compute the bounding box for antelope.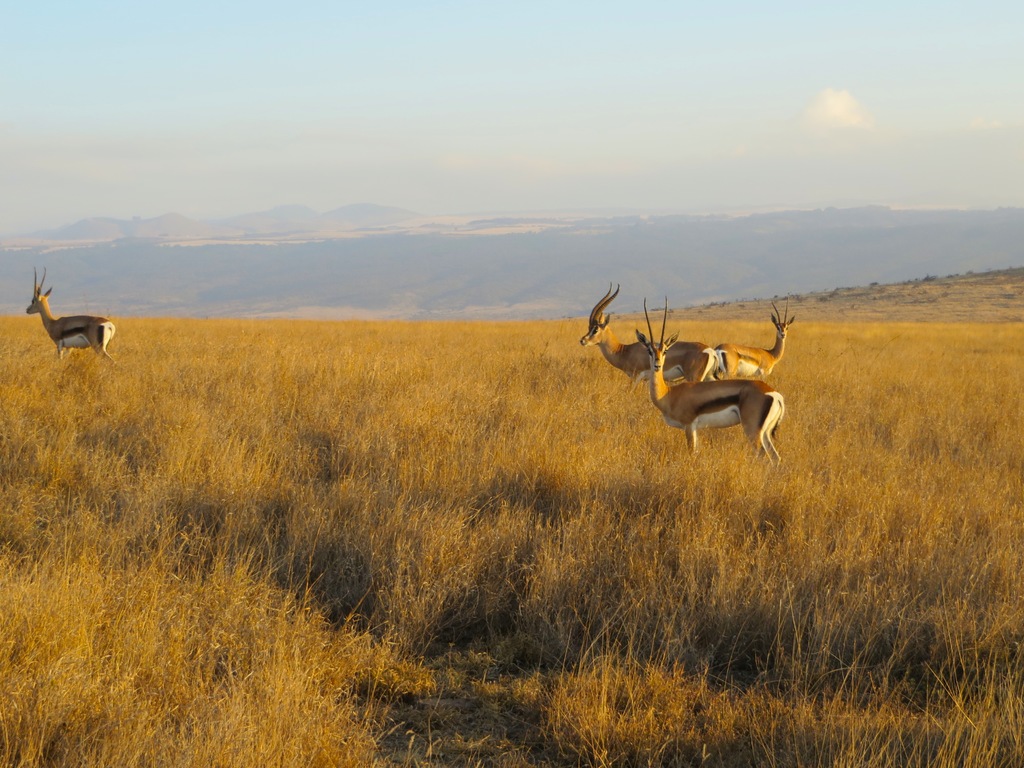
box(28, 266, 116, 362).
